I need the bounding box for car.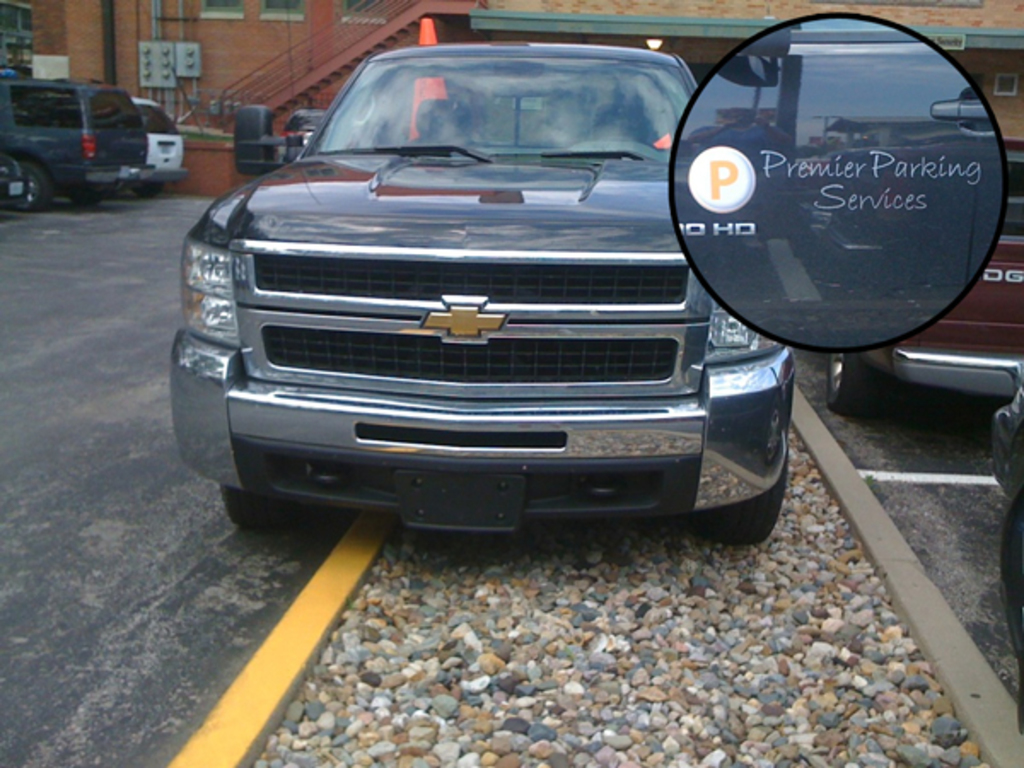
Here it is: (x1=131, y1=97, x2=188, y2=188).
